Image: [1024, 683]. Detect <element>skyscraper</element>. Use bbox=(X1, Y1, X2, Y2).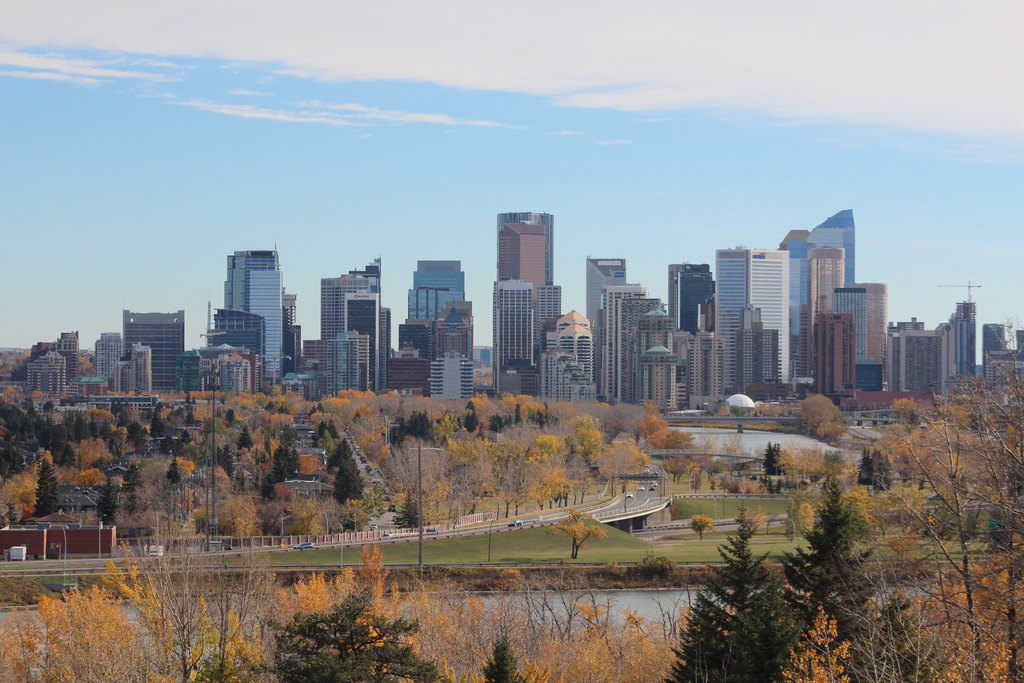
bbox=(319, 258, 385, 365).
